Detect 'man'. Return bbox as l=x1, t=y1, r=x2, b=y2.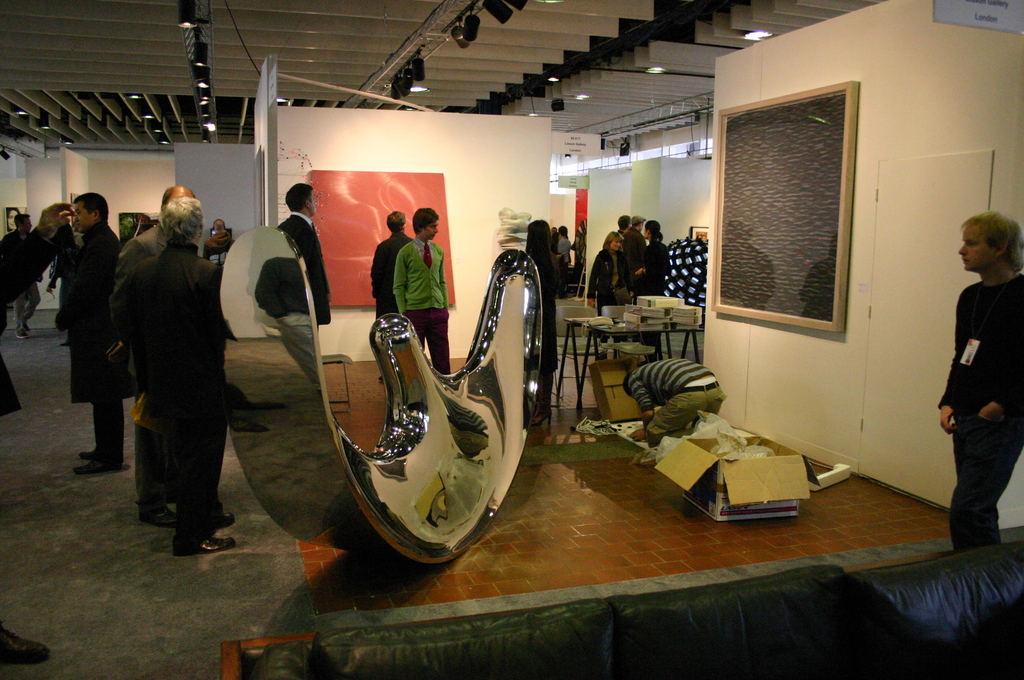
l=620, t=214, r=646, b=270.
